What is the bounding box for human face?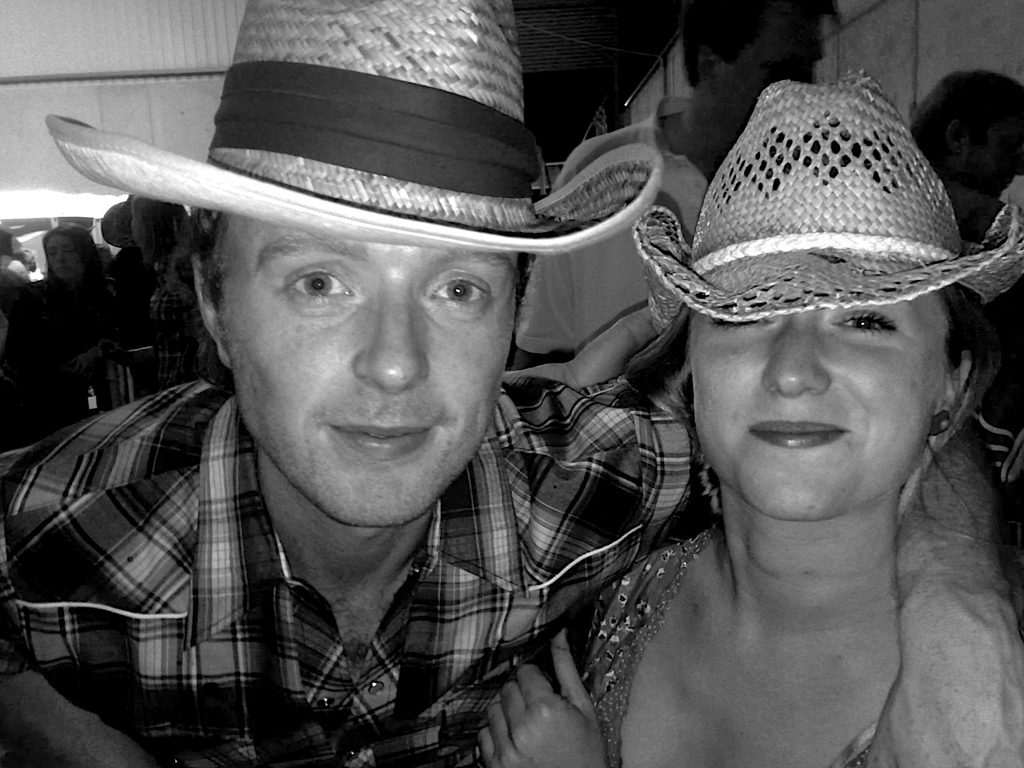
218, 218, 518, 526.
